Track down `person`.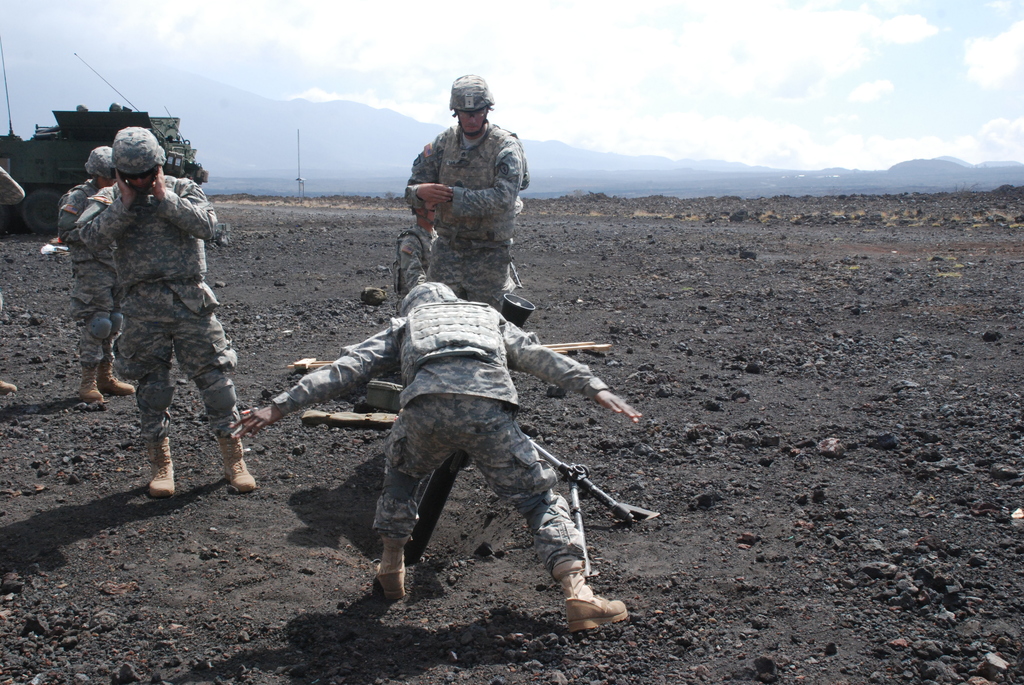
Tracked to x1=0, y1=168, x2=26, y2=393.
